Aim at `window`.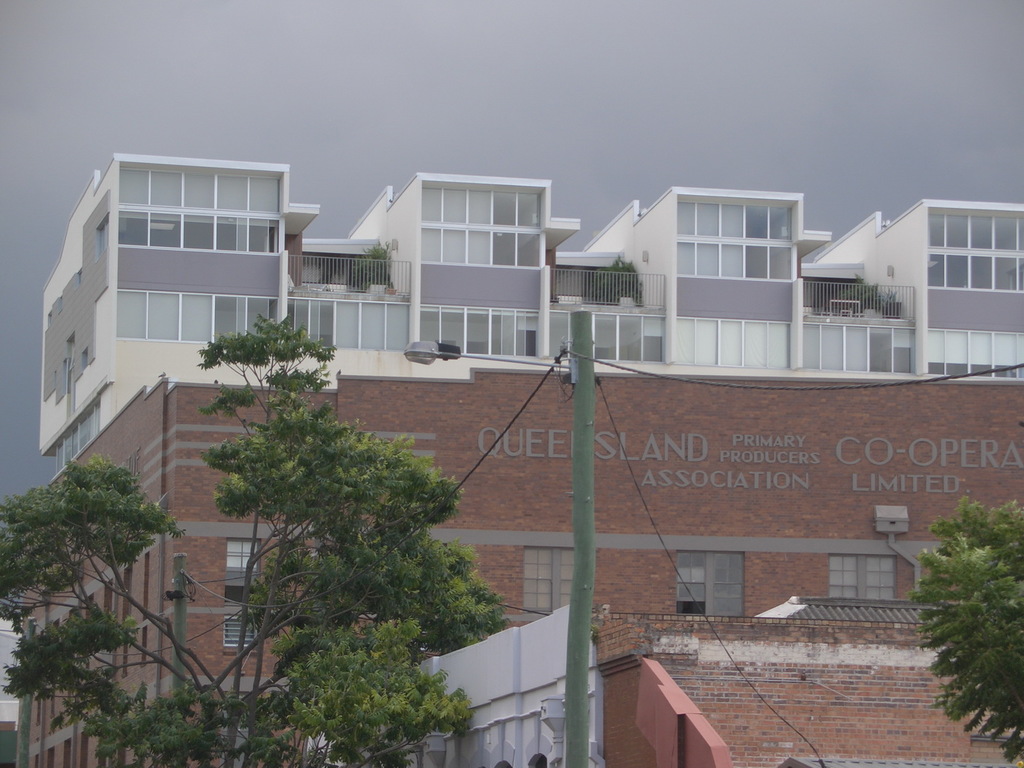
Aimed at crop(52, 400, 100, 477).
